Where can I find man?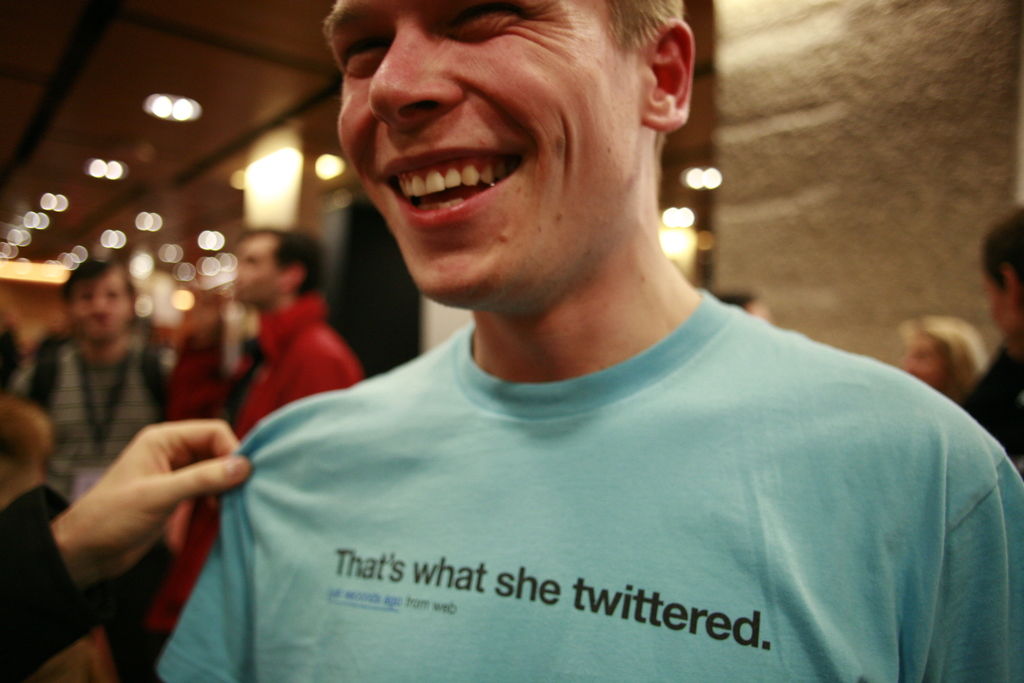
You can find it at {"left": 187, "top": 0, "right": 1007, "bottom": 661}.
